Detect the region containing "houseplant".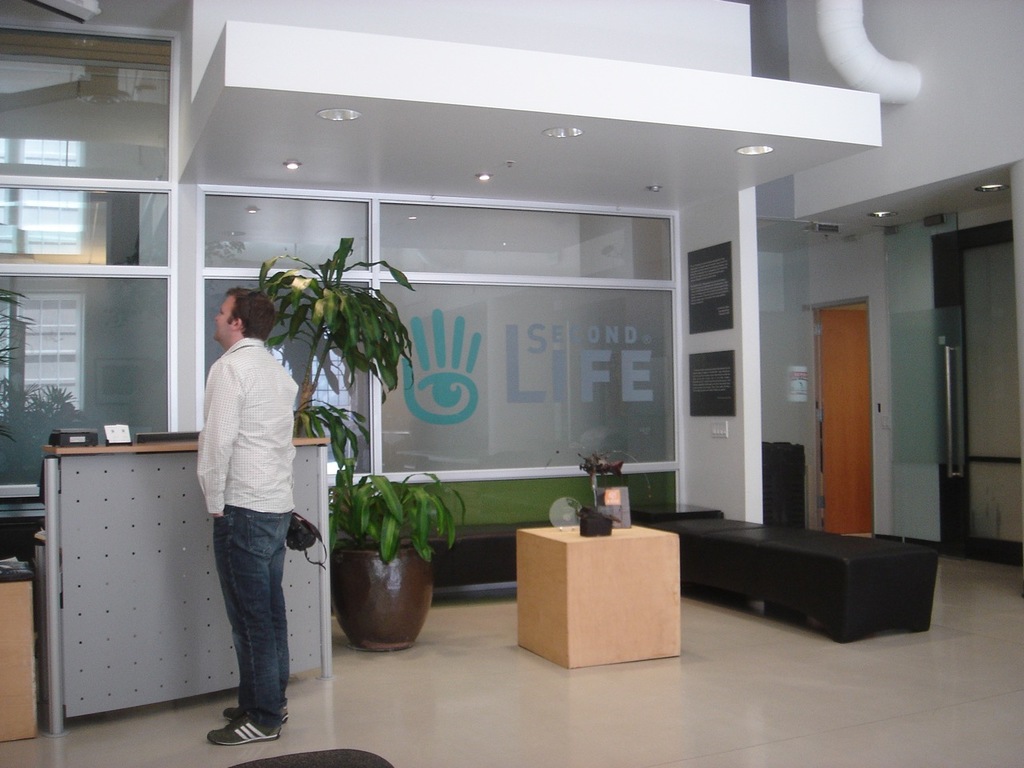
bbox=[326, 454, 467, 654].
